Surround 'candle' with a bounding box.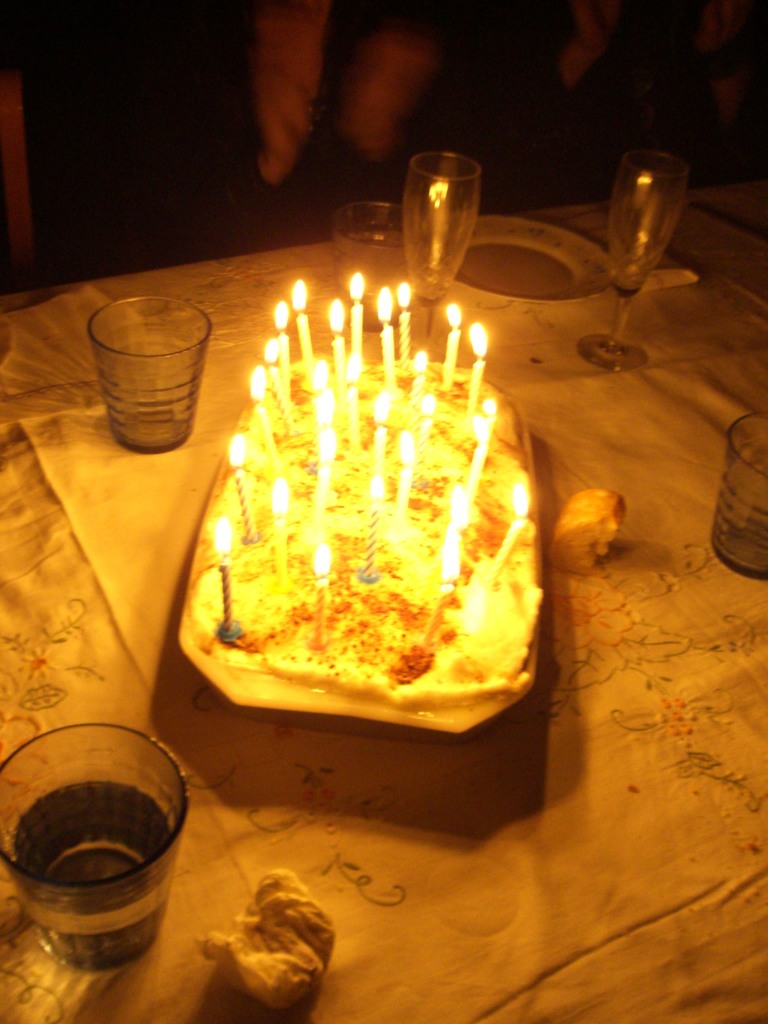
Rect(253, 365, 284, 458).
